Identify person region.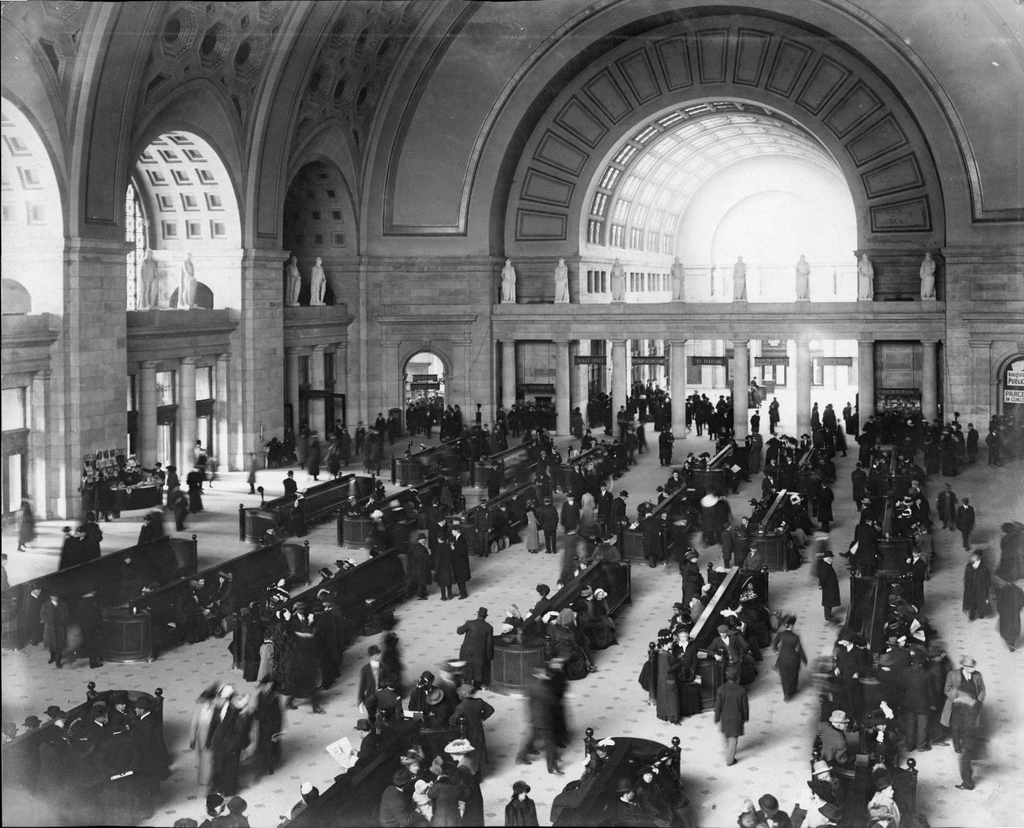
Region: [361, 506, 389, 552].
